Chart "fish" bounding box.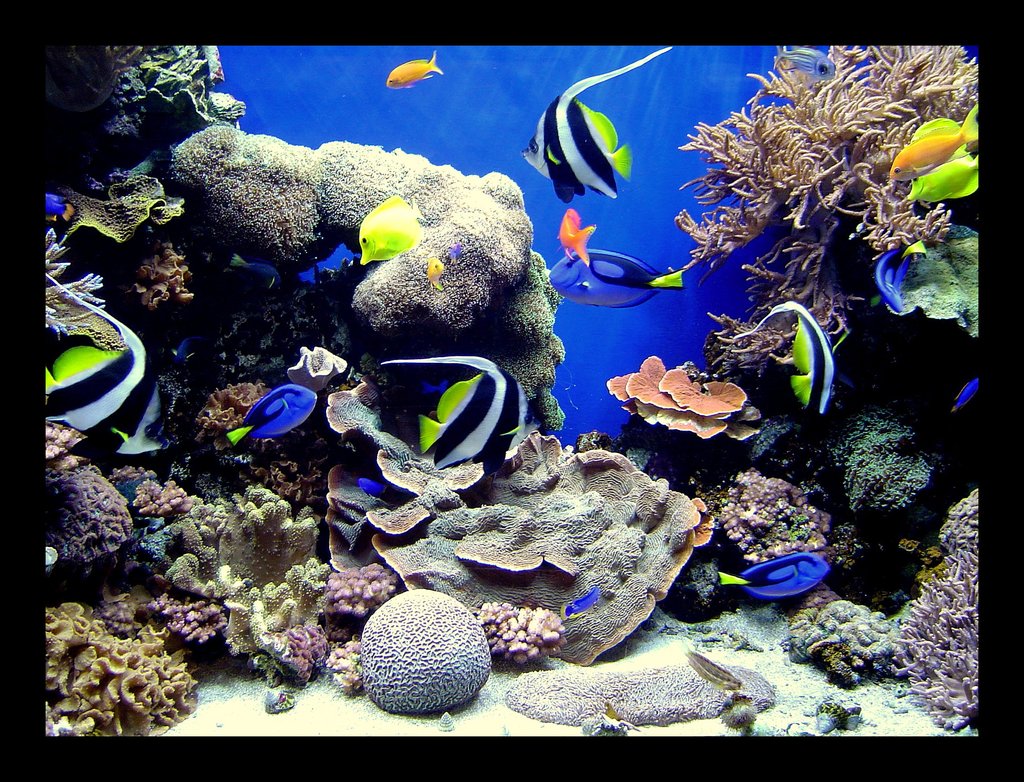
Charted: (378,337,538,490).
